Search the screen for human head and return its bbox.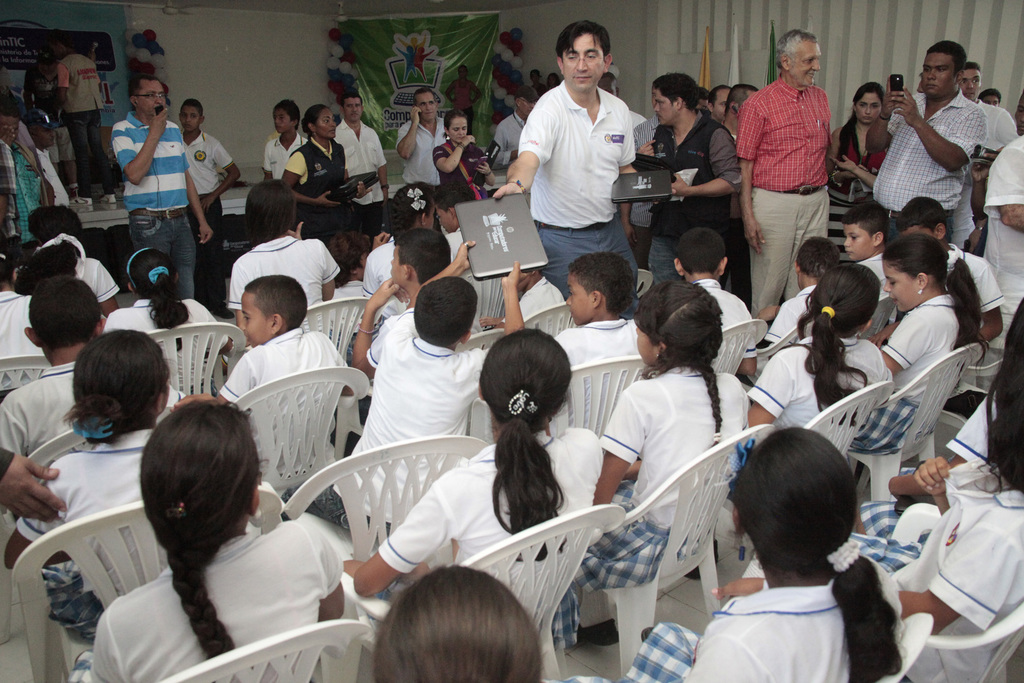
Found: (388, 181, 438, 229).
